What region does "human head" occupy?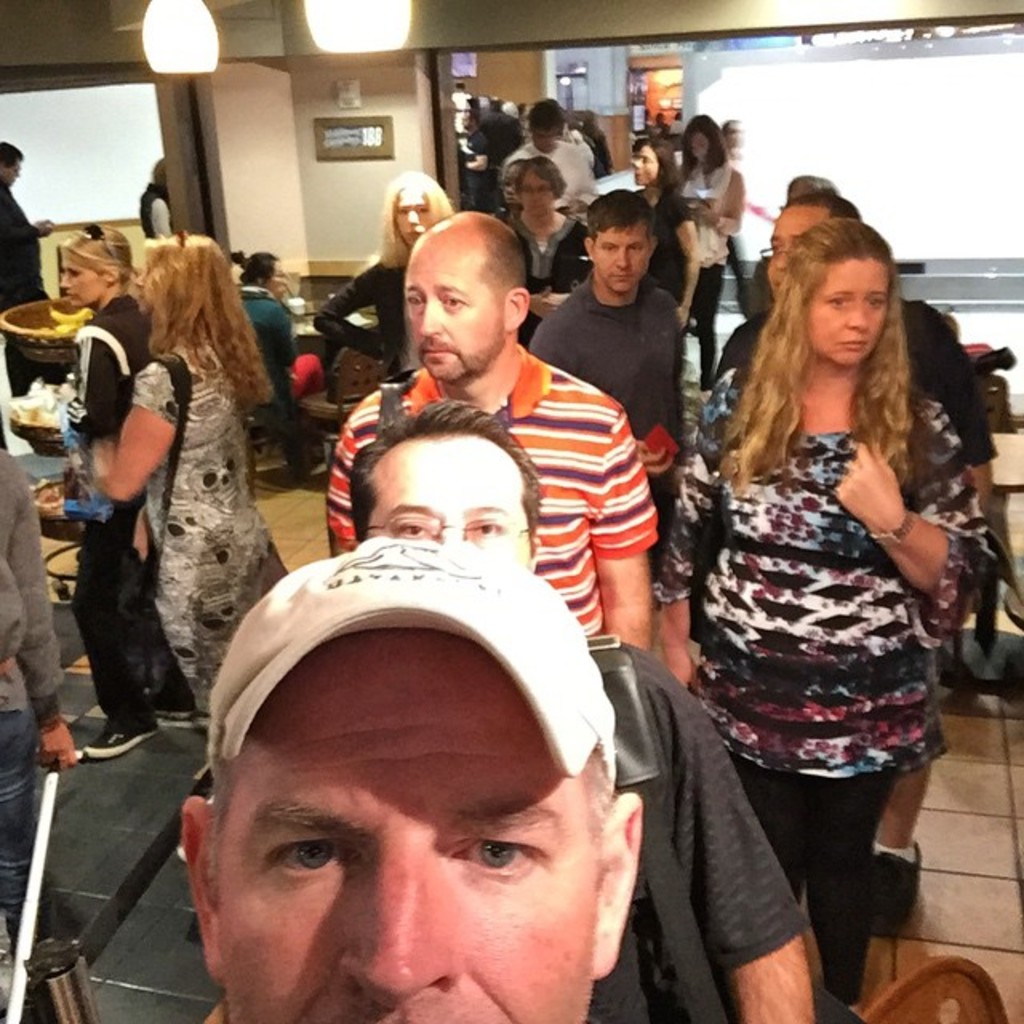
{"left": 490, "top": 98, "right": 504, "bottom": 112}.
